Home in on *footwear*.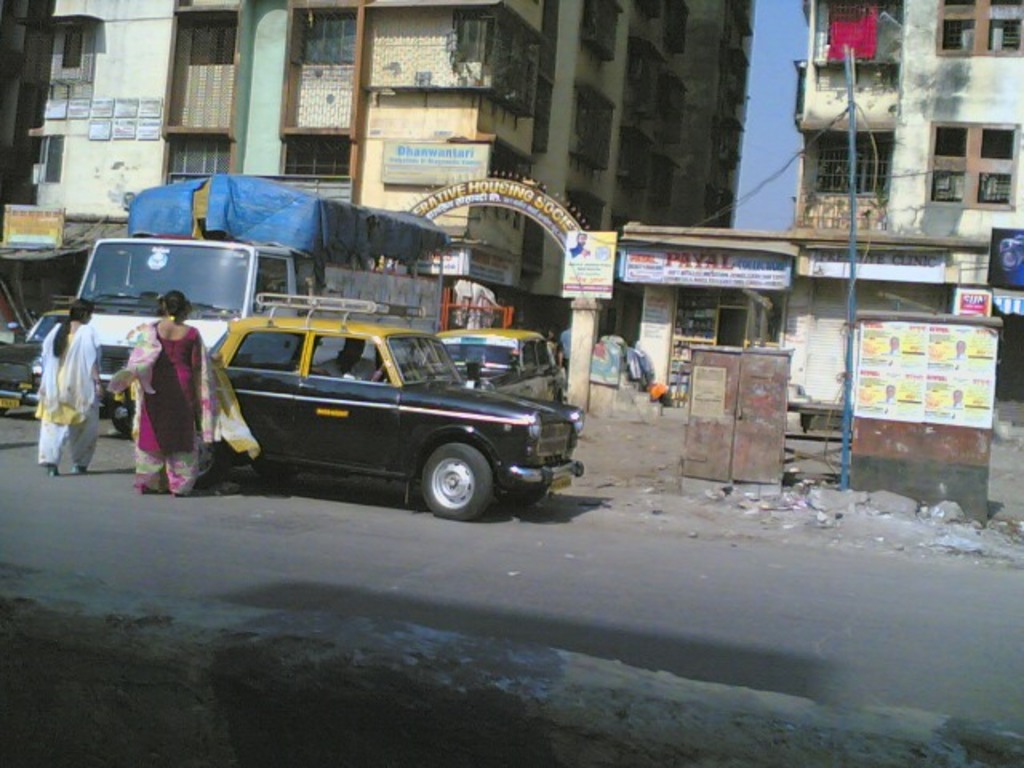
Homed in at x1=69 y1=462 x2=86 y2=475.
